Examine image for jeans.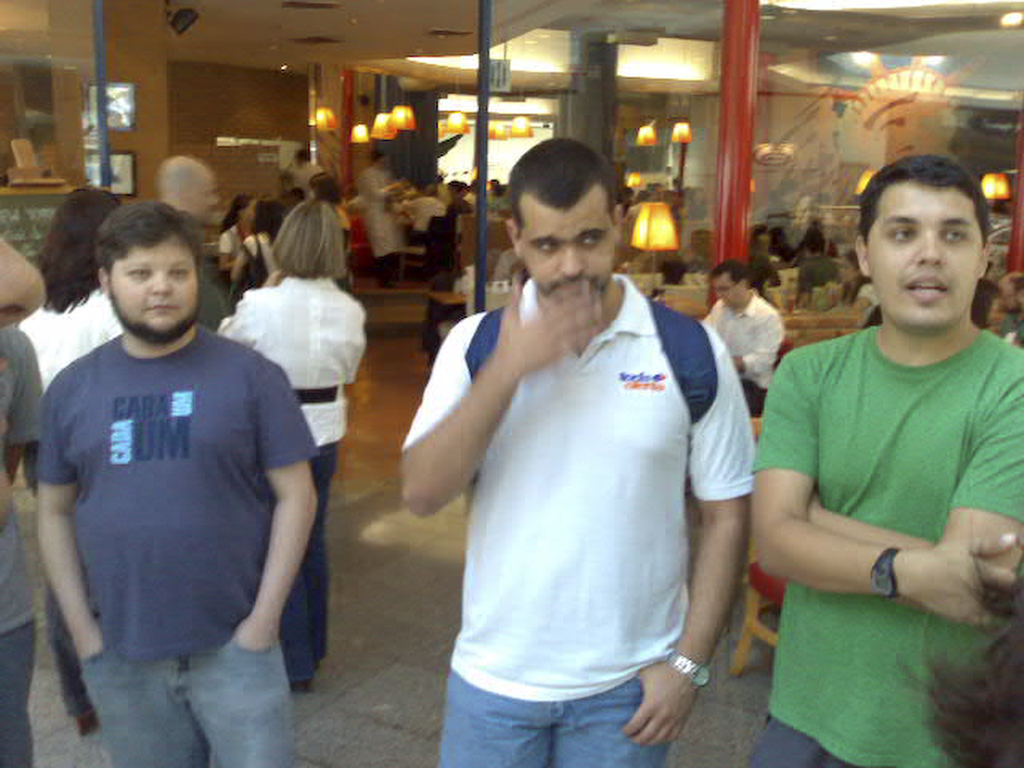
Examination result: [left=437, top=666, right=671, bottom=767].
